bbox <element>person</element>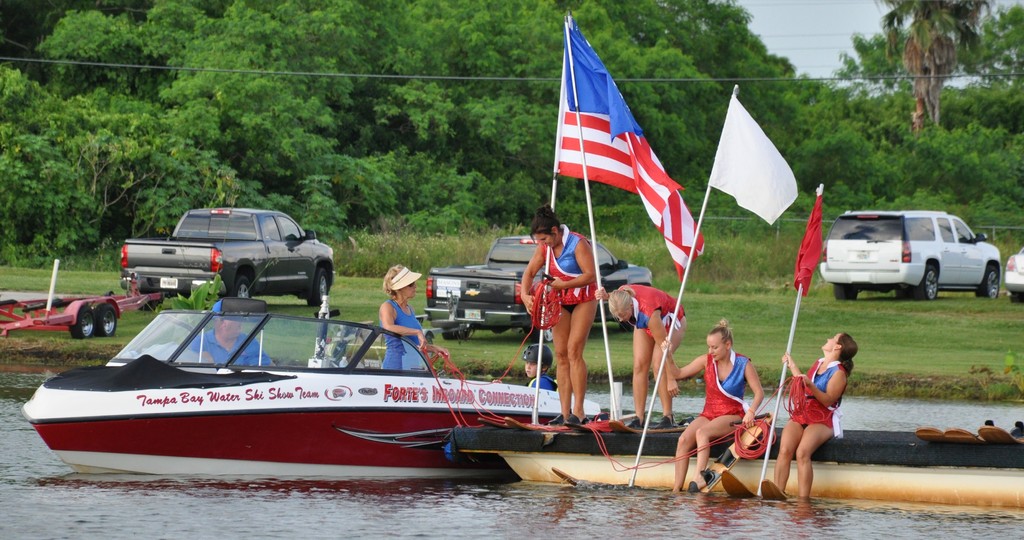
(591, 280, 687, 427)
